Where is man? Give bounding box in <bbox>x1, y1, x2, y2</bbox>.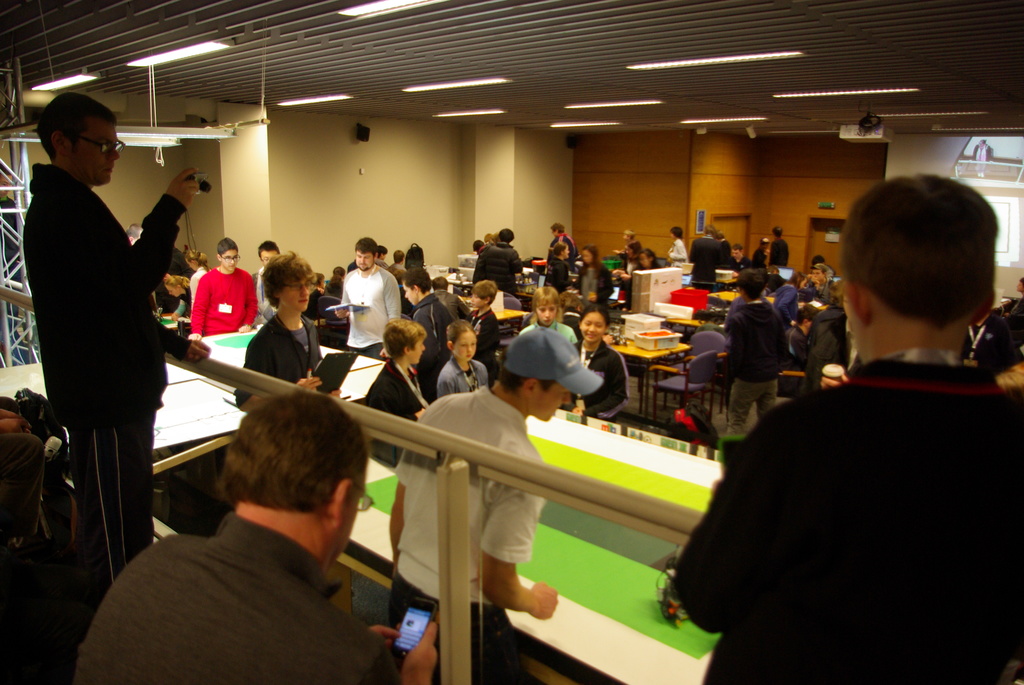
<bbox>250, 239, 284, 328</bbox>.
